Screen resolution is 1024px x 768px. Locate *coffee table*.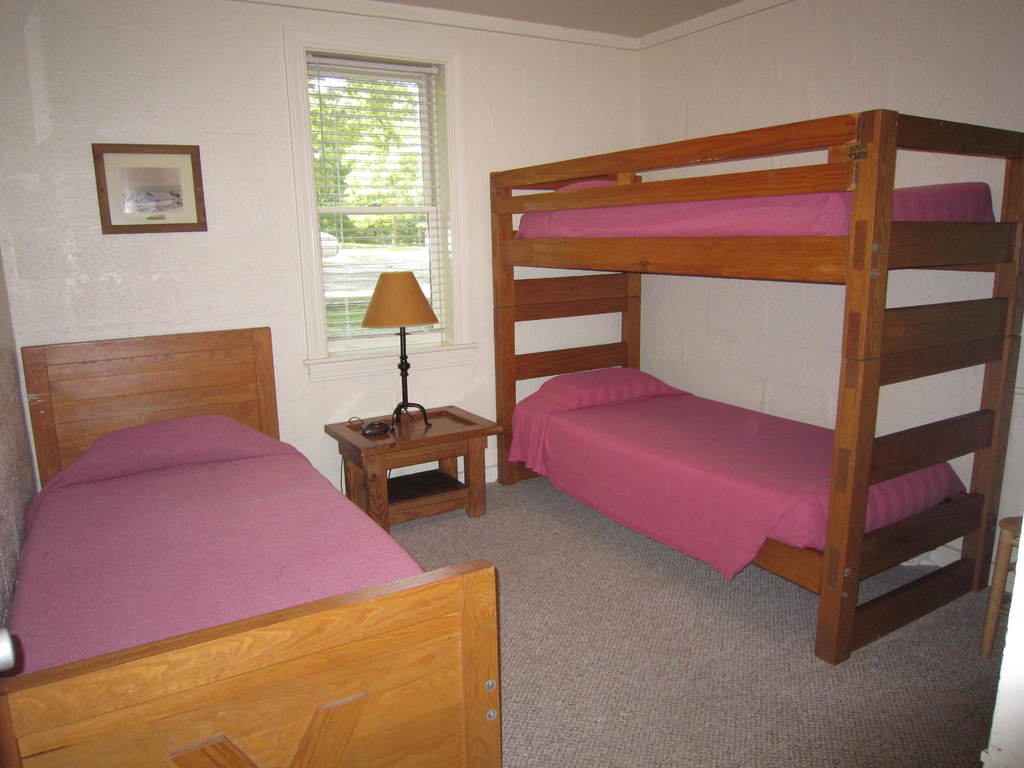
crop(335, 383, 496, 522).
